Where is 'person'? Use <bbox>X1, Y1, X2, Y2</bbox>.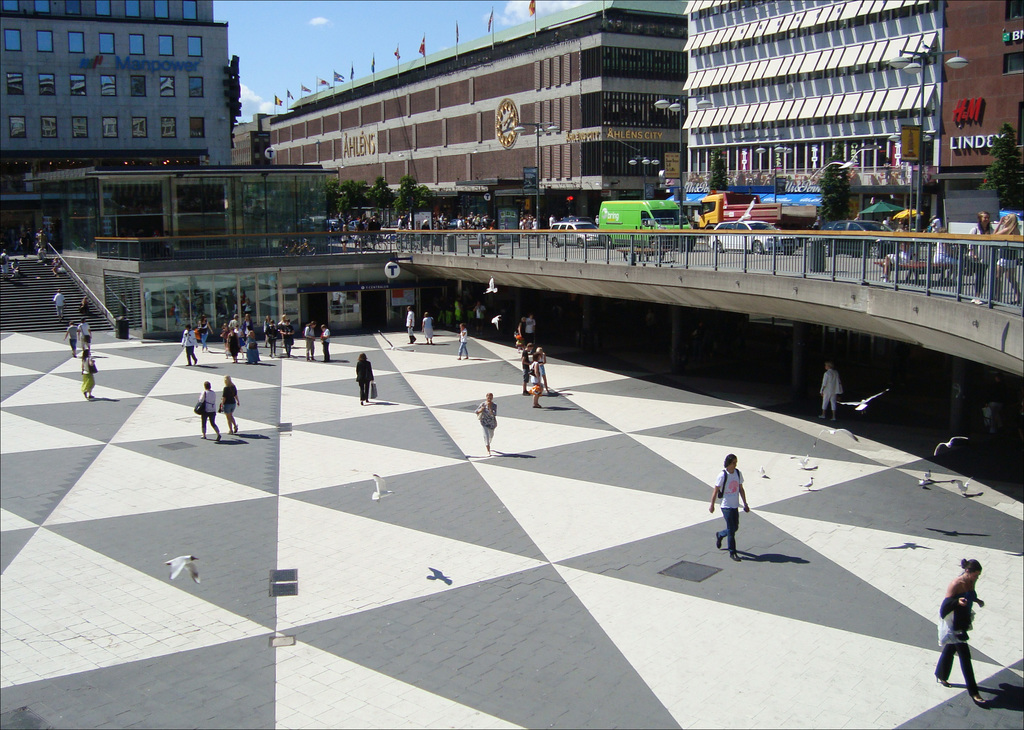
<bbox>986, 211, 1018, 305</bbox>.
